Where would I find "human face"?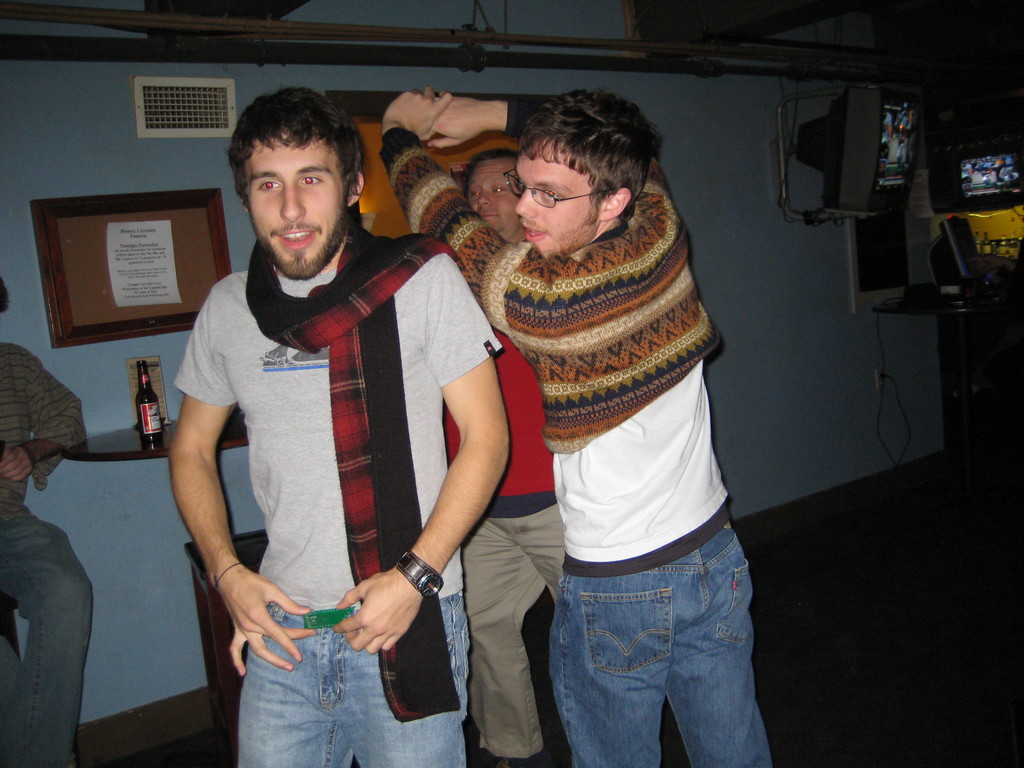
At bbox=[518, 156, 600, 253].
